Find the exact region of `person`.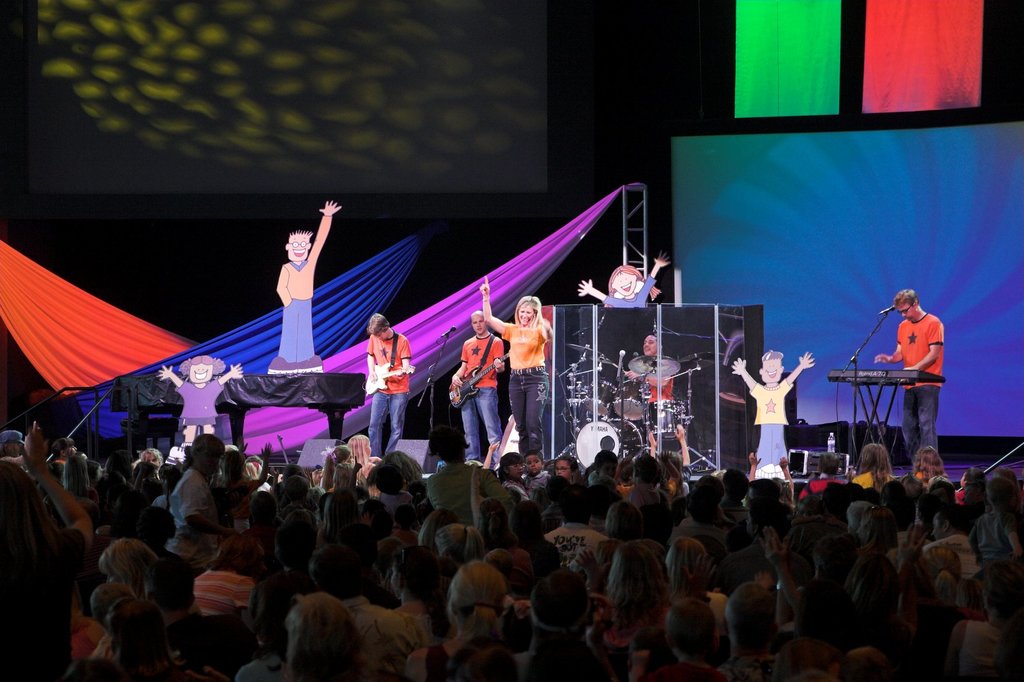
Exact region: {"left": 444, "top": 551, "right": 525, "bottom": 681}.
